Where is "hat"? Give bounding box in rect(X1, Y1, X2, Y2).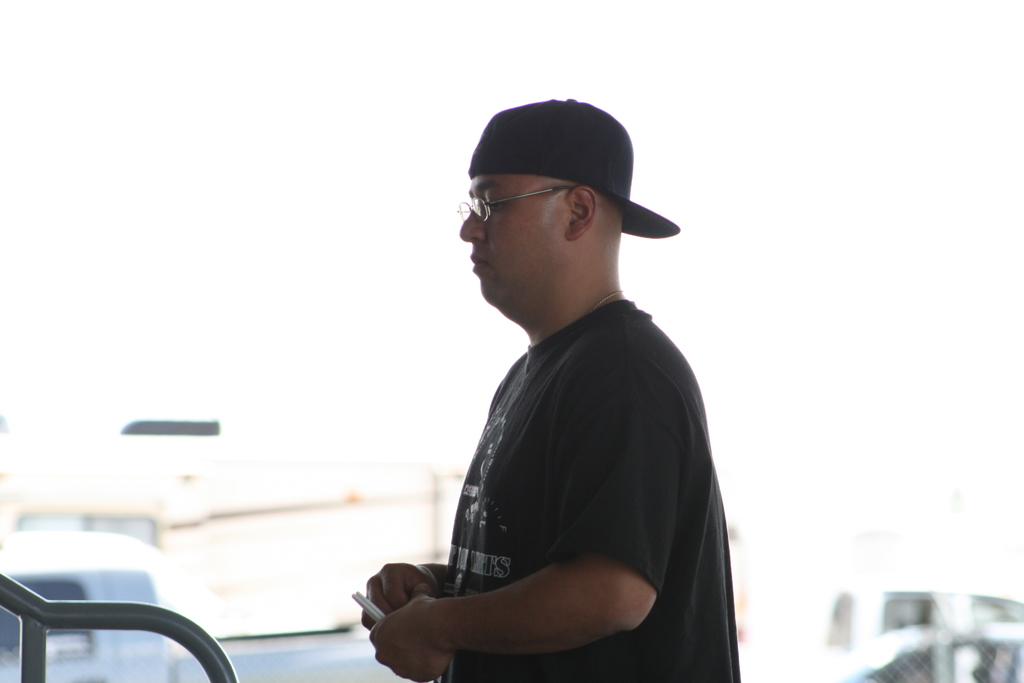
rect(465, 99, 682, 241).
